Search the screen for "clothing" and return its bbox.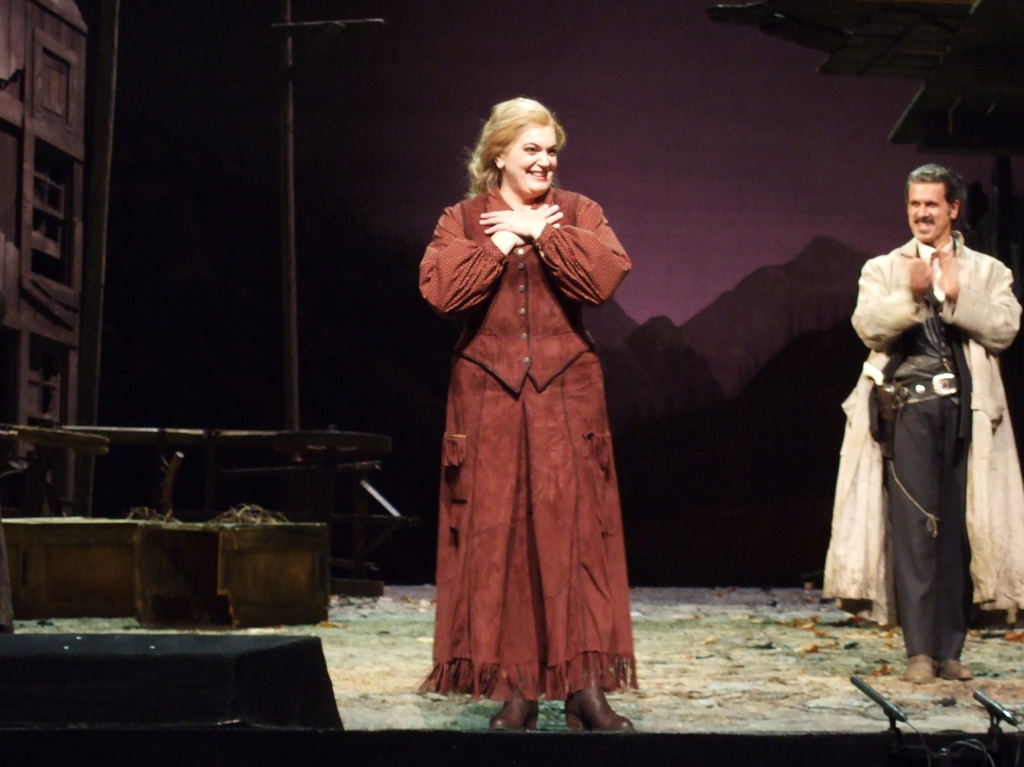
Found: 822:233:1023:662.
